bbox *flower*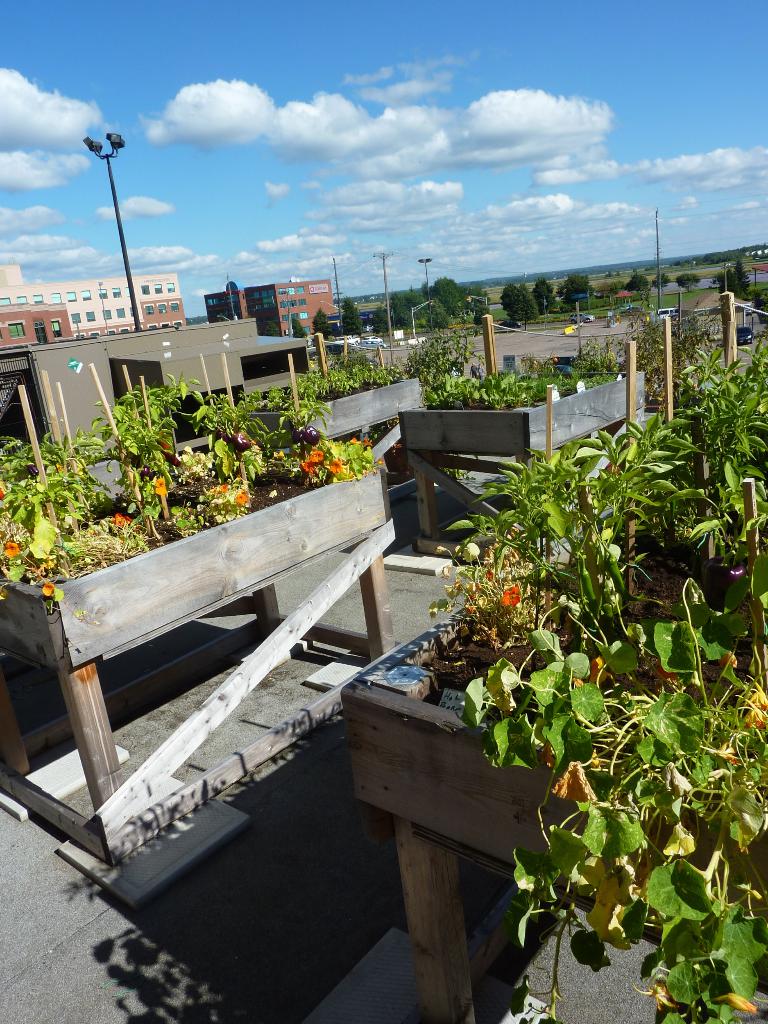
l=327, t=463, r=339, b=477
